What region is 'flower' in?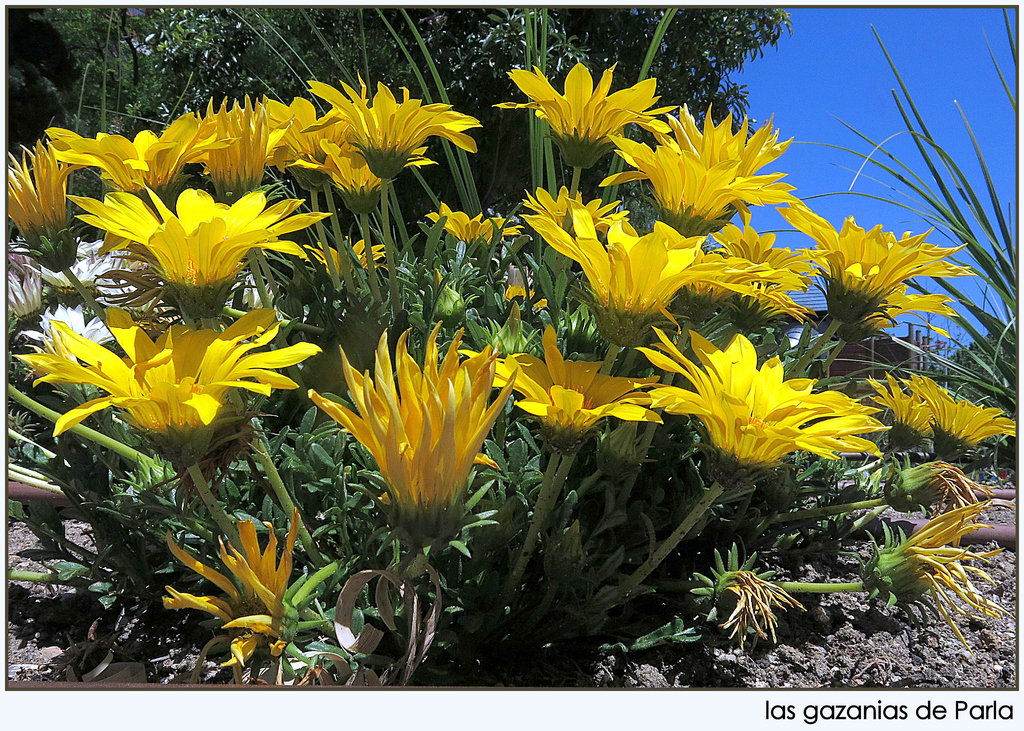
x1=691 y1=541 x2=815 y2=657.
